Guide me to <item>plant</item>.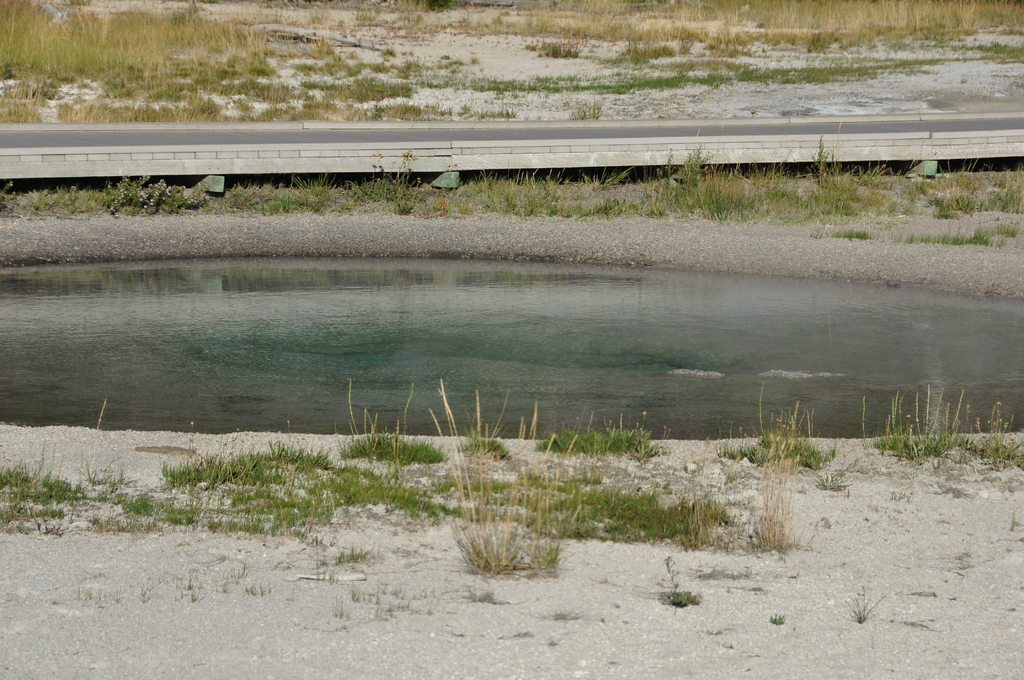
Guidance: rect(461, 587, 517, 608).
